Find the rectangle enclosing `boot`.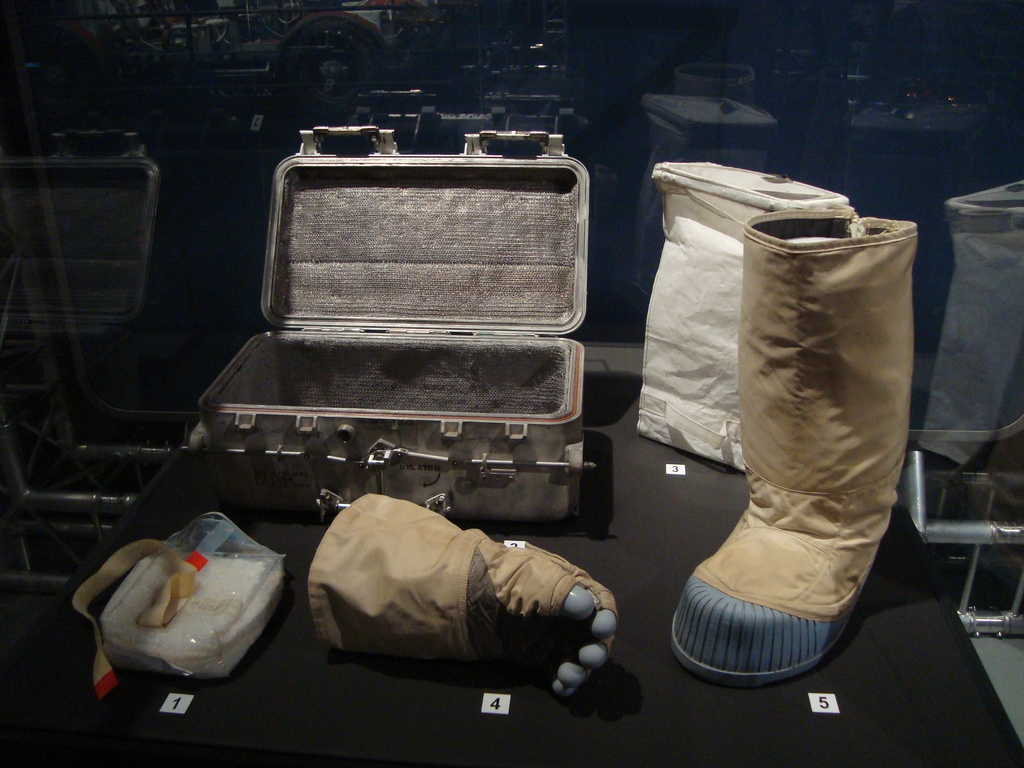
(x1=647, y1=284, x2=931, y2=695).
